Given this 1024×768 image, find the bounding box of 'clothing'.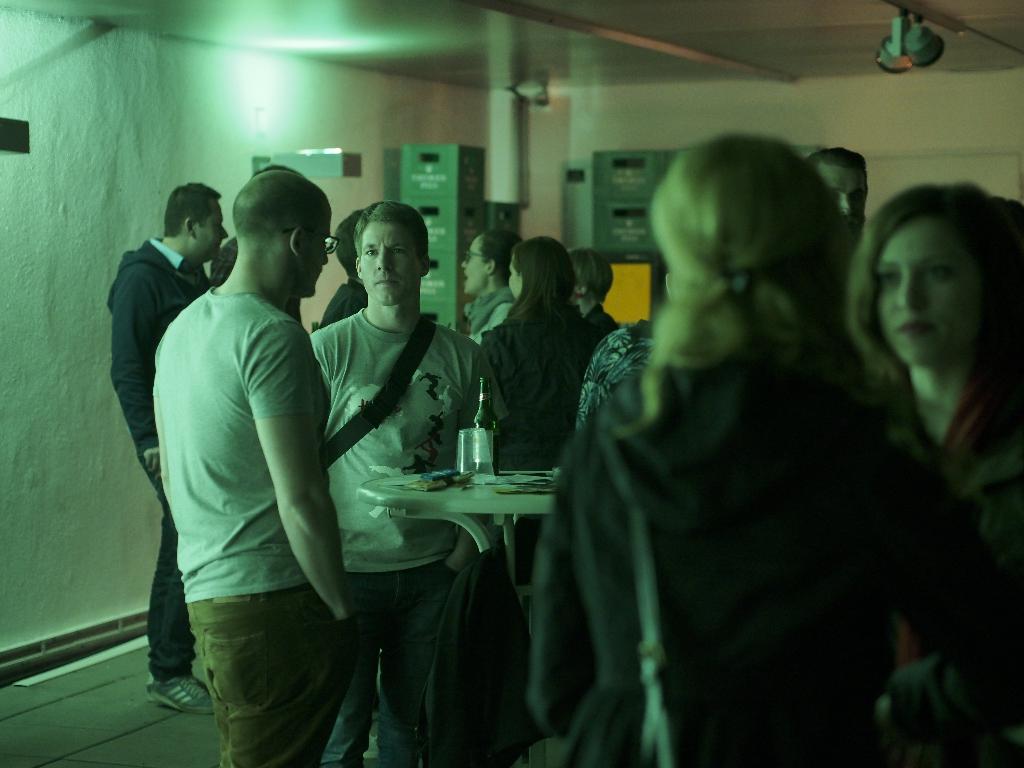
left=488, top=289, right=600, bottom=474.
